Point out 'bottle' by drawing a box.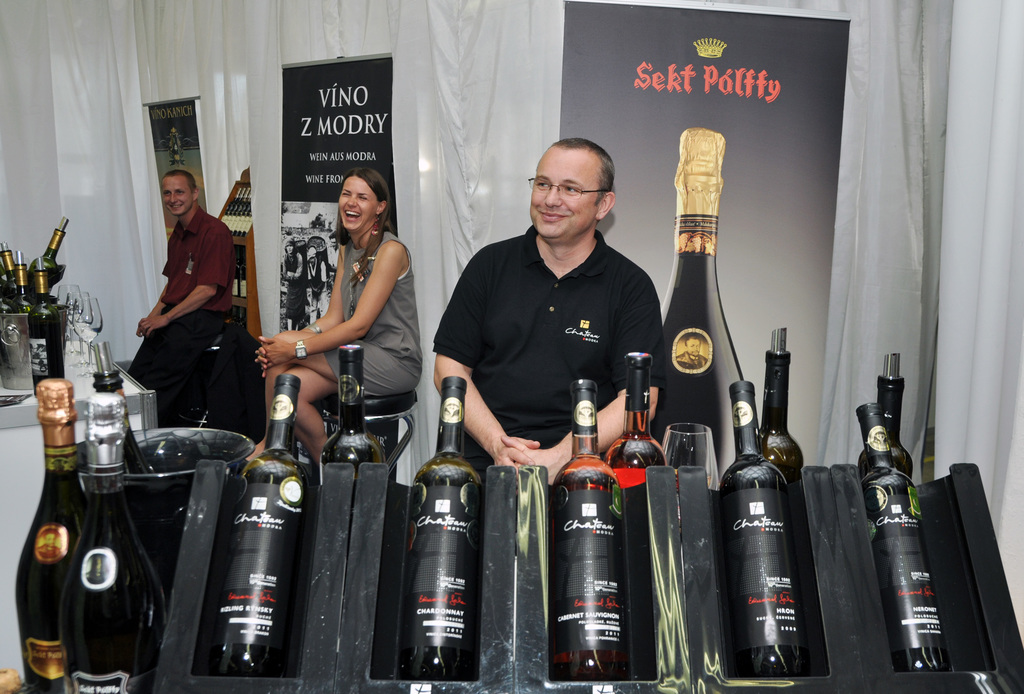
x1=657 y1=125 x2=748 y2=490.
